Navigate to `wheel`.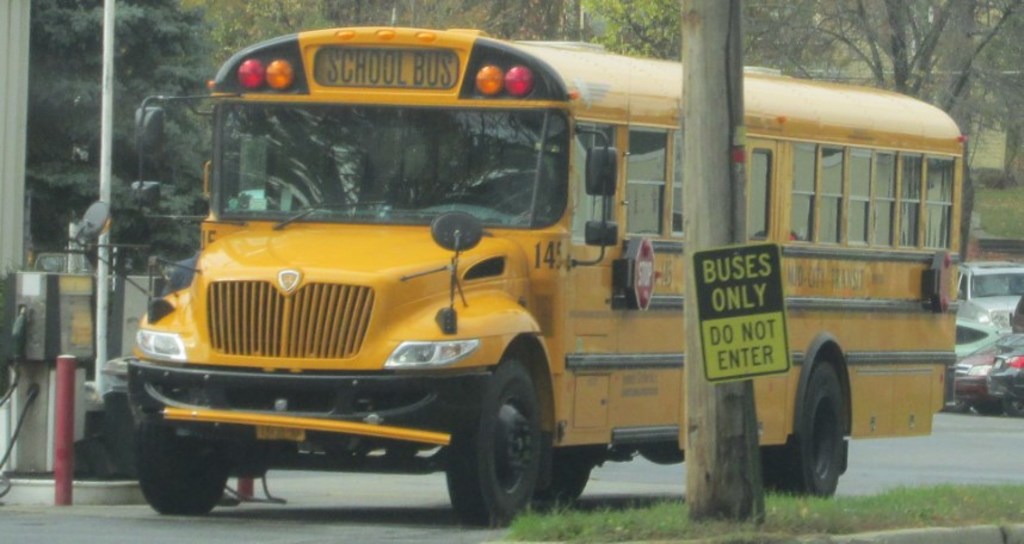
Navigation target: l=766, t=364, r=843, b=490.
